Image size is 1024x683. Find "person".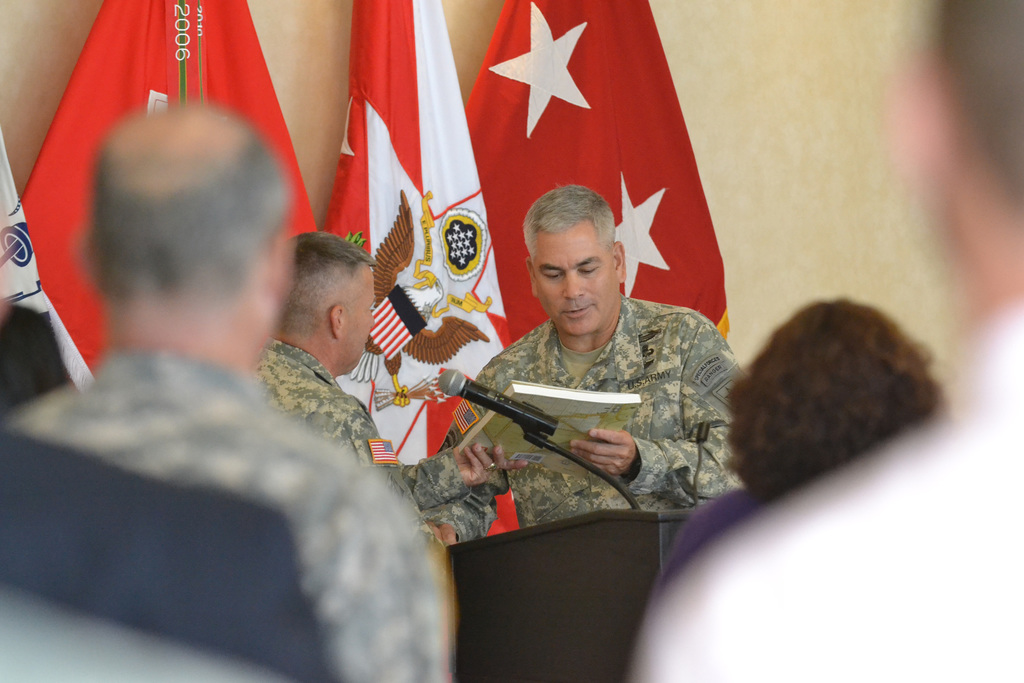
left=636, top=294, right=956, bottom=662.
